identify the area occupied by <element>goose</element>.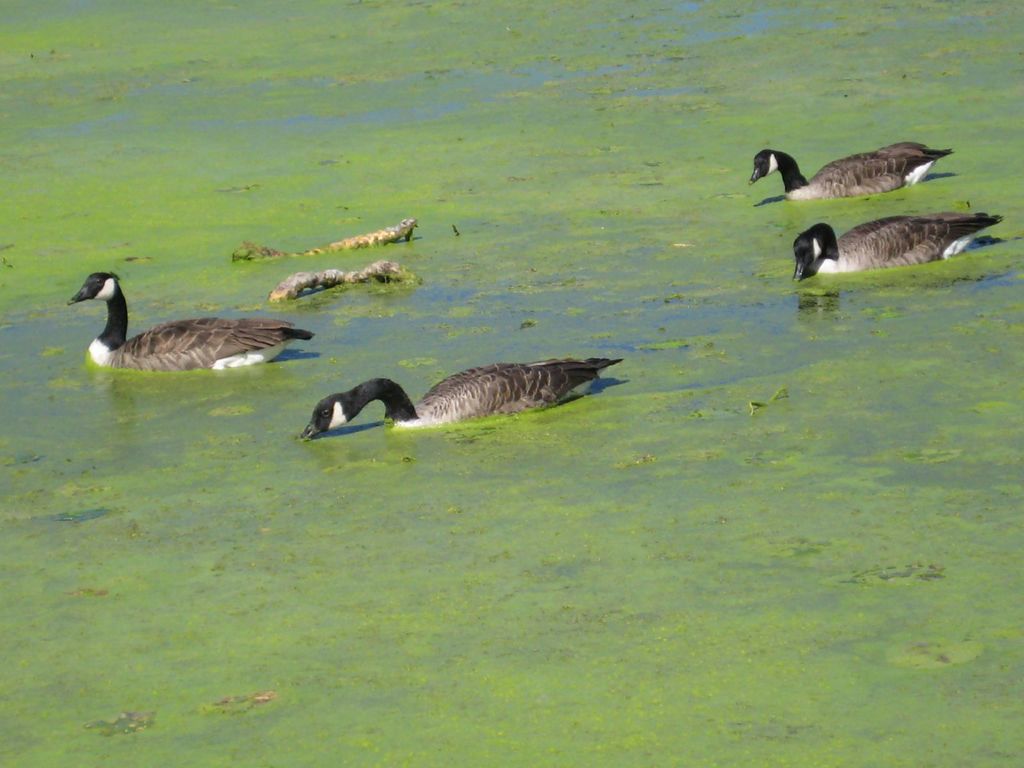
Area: select_region(748, 148, 948, 193).
